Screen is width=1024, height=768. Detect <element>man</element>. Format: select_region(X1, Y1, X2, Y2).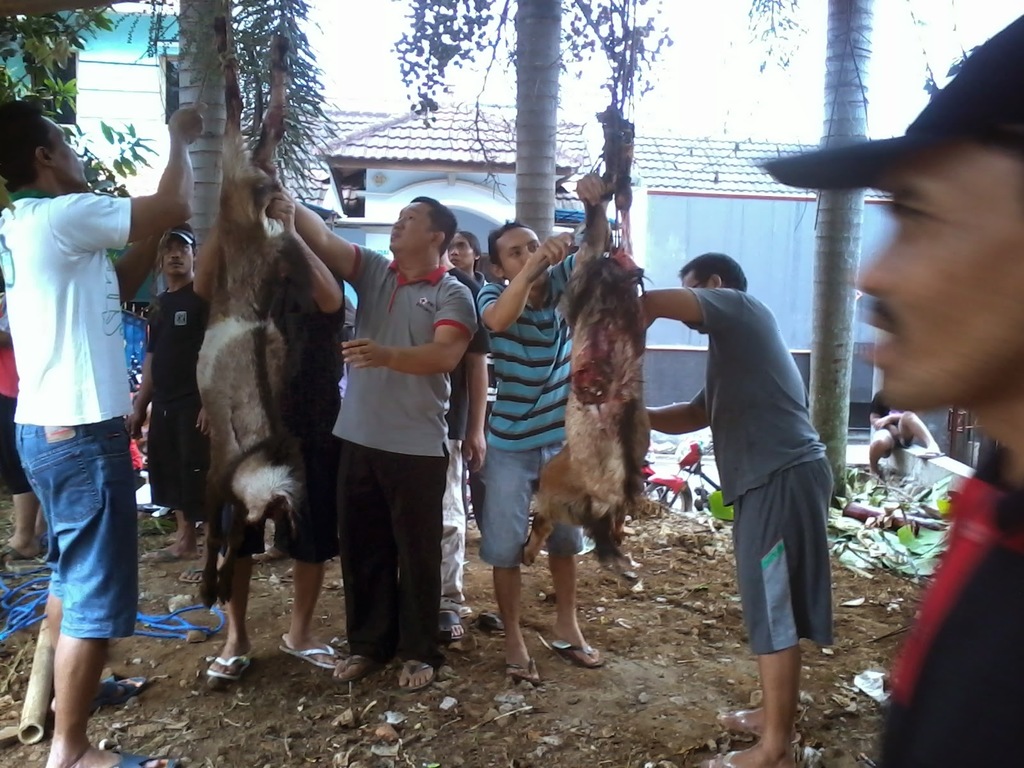
select_region(0, 95, 207, 767).
